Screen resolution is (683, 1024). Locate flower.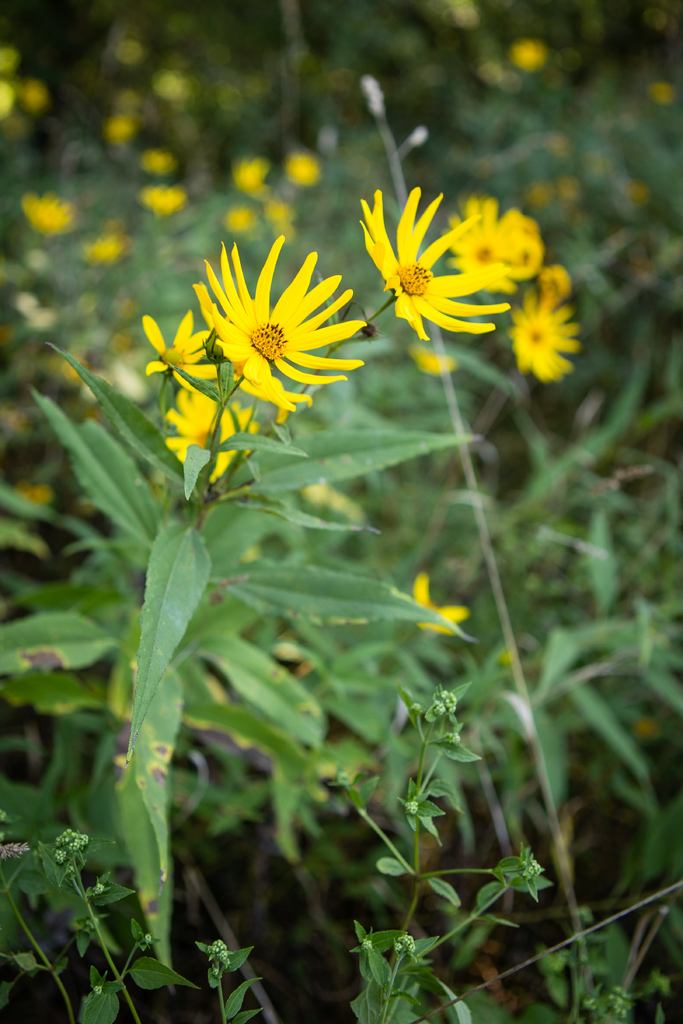
(136, 152, 171, 174).
